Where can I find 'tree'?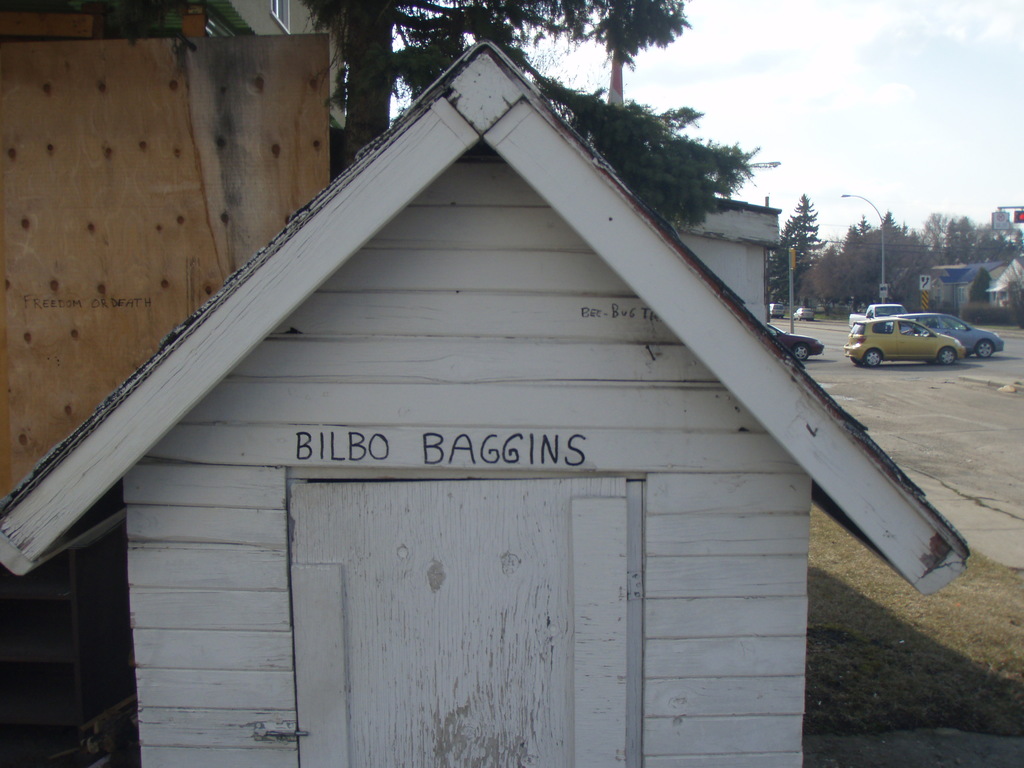
You can find it at bbox(1007, 262, 1023, 328).
